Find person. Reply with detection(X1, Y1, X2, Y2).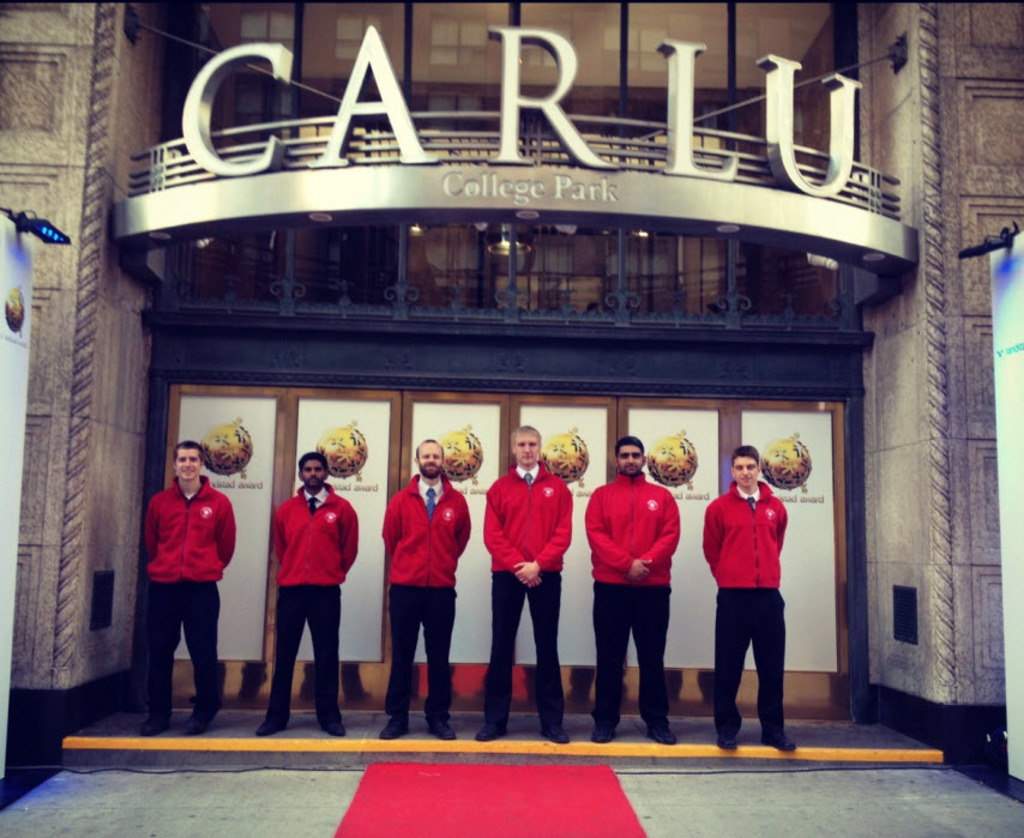
detection(381, 439, 469, 740).
